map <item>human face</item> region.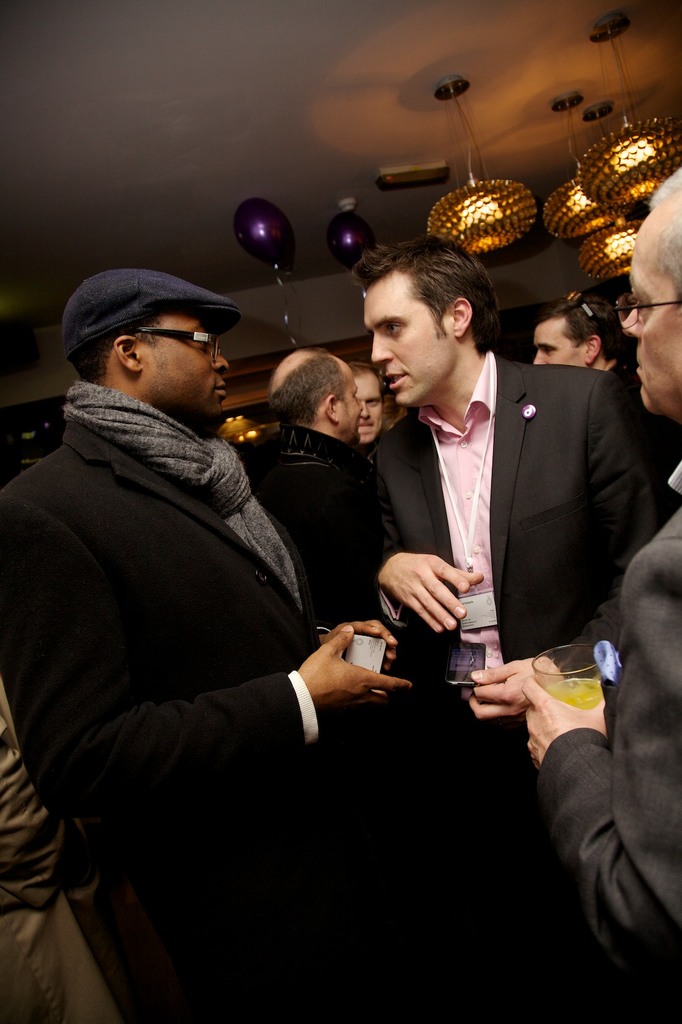
Mapped to 364,283,449,409.
